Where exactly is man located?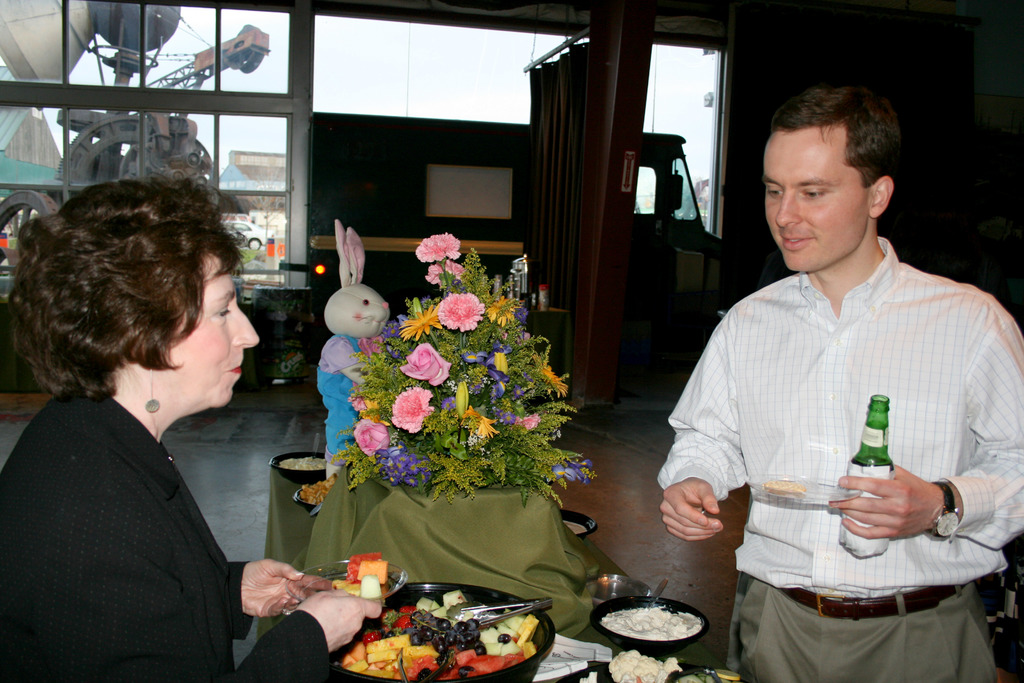
Its bounding box is l=662, t=72, r=991, b=682.
